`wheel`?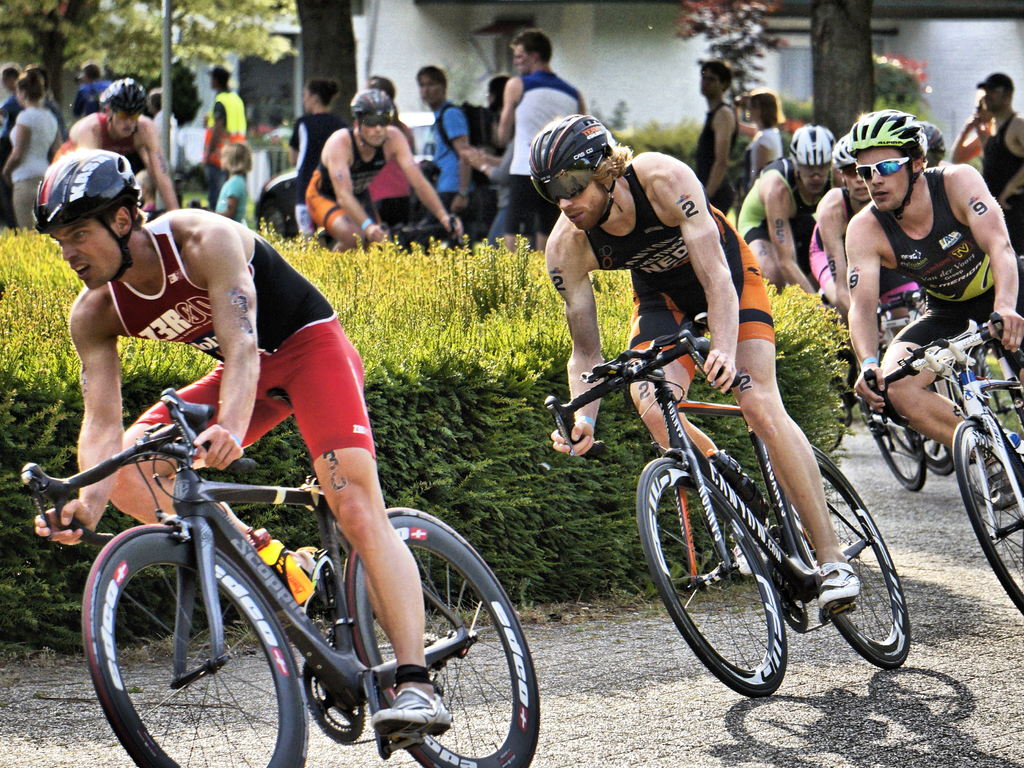
784:447:911:669
